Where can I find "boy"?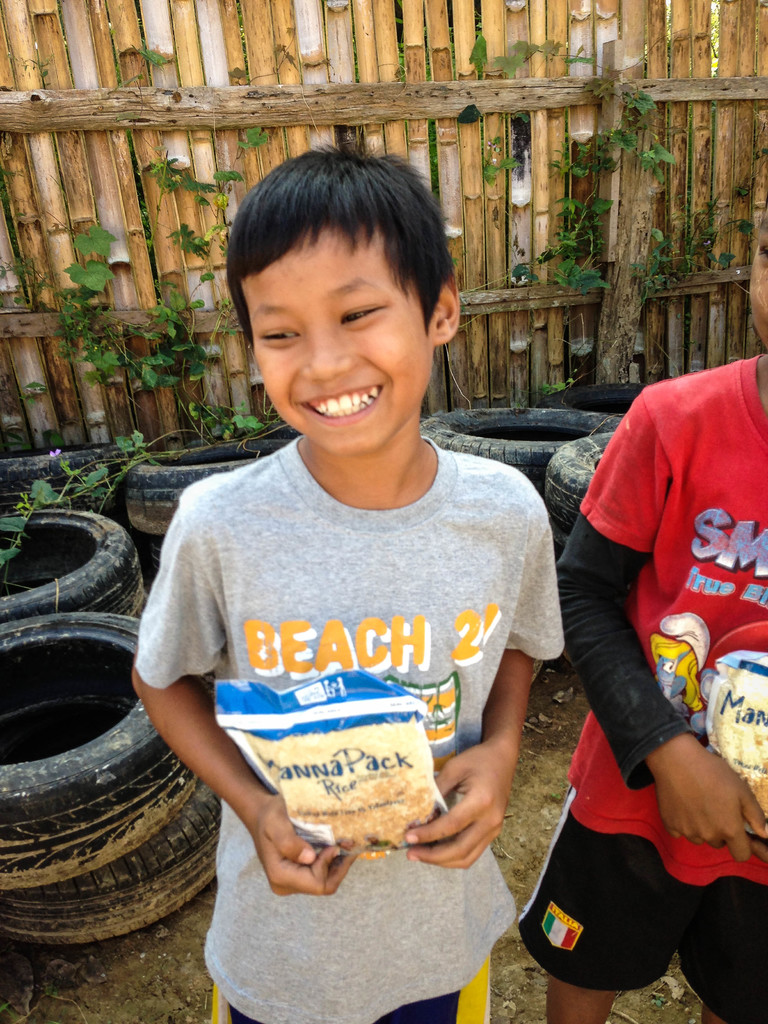
You can find it at region(516, 188, 767, 1023).
